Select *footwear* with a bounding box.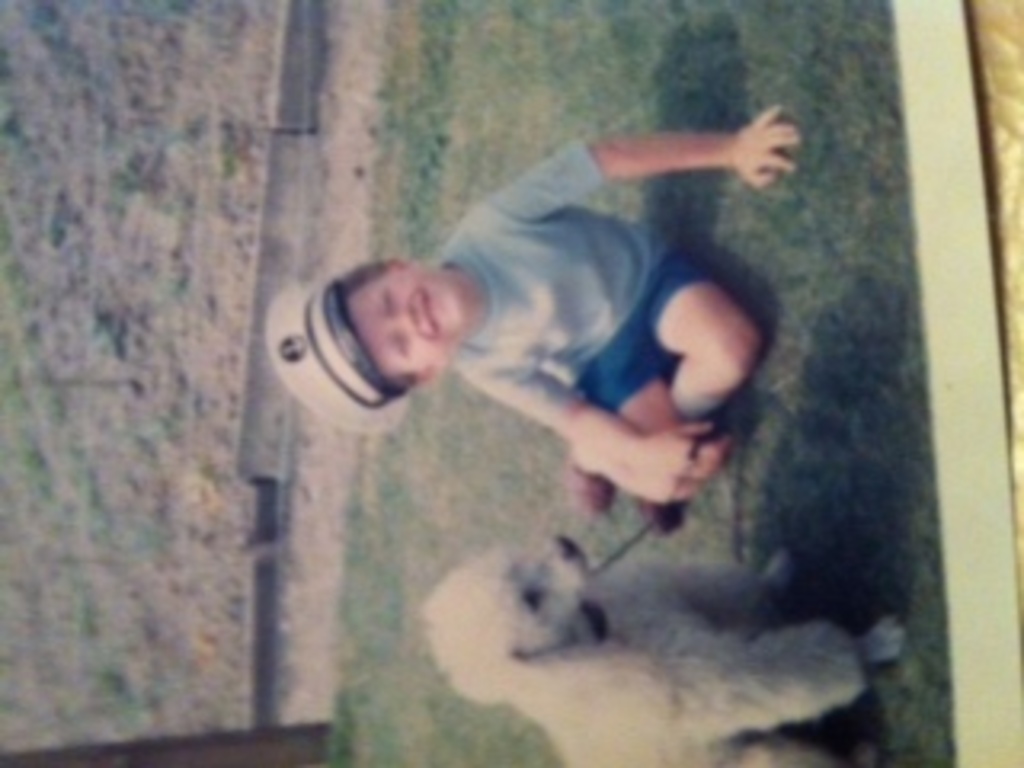
bbox(640, 496, 678, 531).
